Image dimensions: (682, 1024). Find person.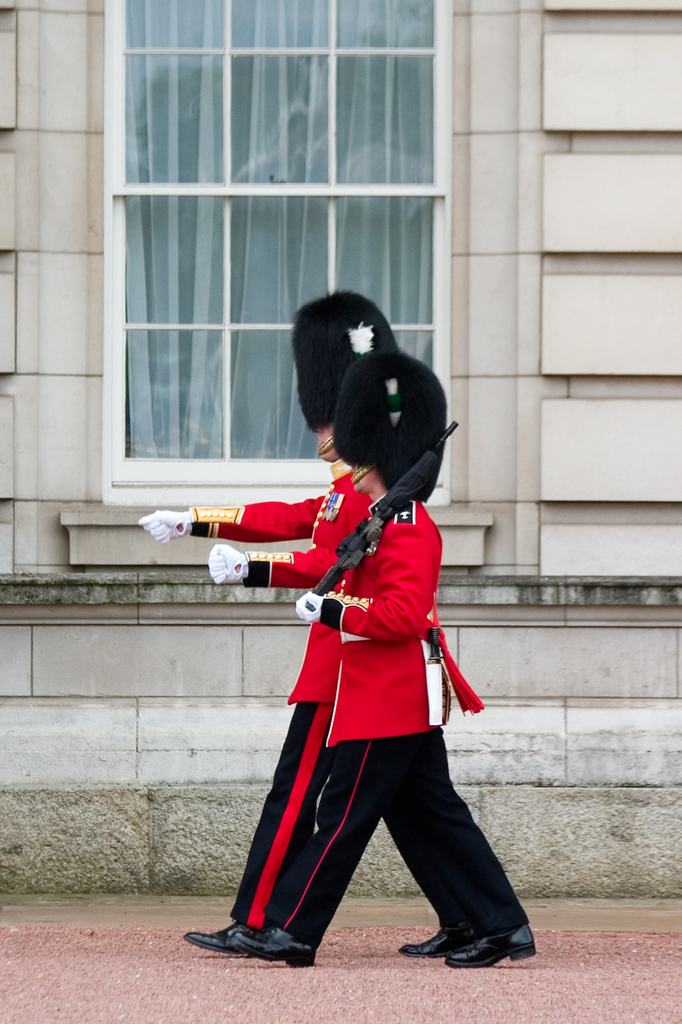
locate(204, 347, 541, 966).
